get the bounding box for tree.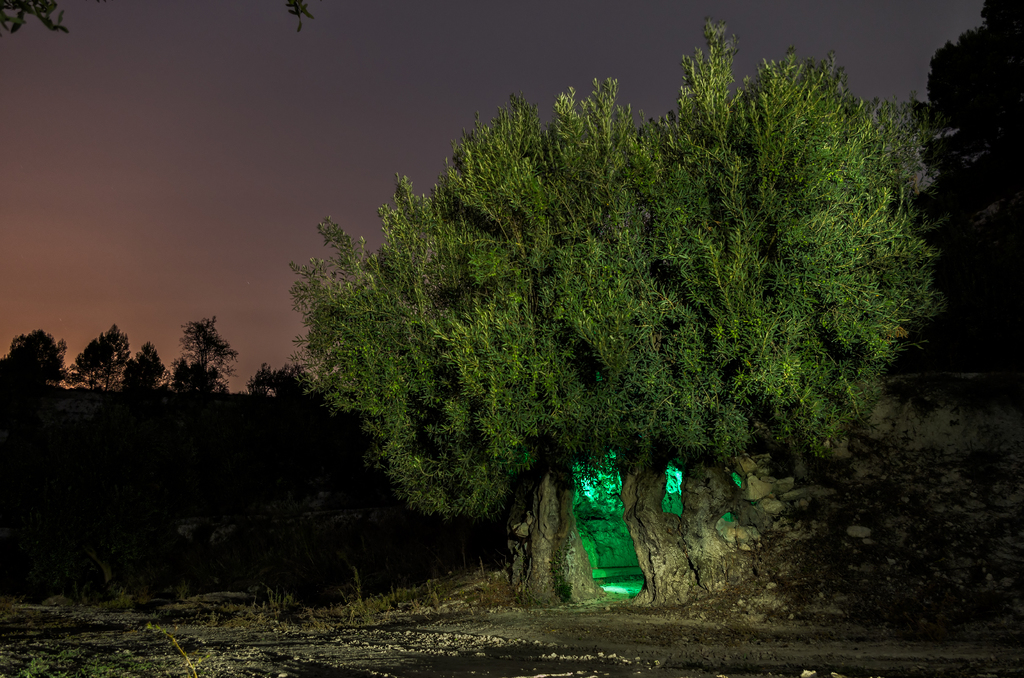
[174, 358, 225, 420].
